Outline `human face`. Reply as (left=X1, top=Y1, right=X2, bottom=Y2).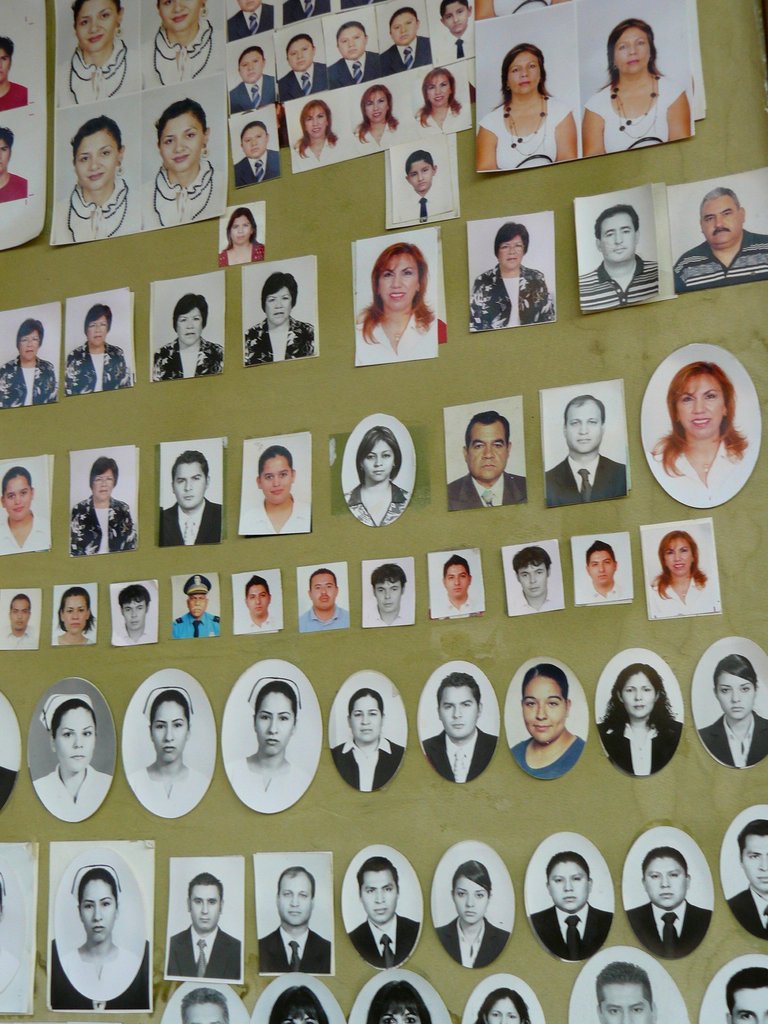
(left=187, top=594, right=208, bottom=618).
